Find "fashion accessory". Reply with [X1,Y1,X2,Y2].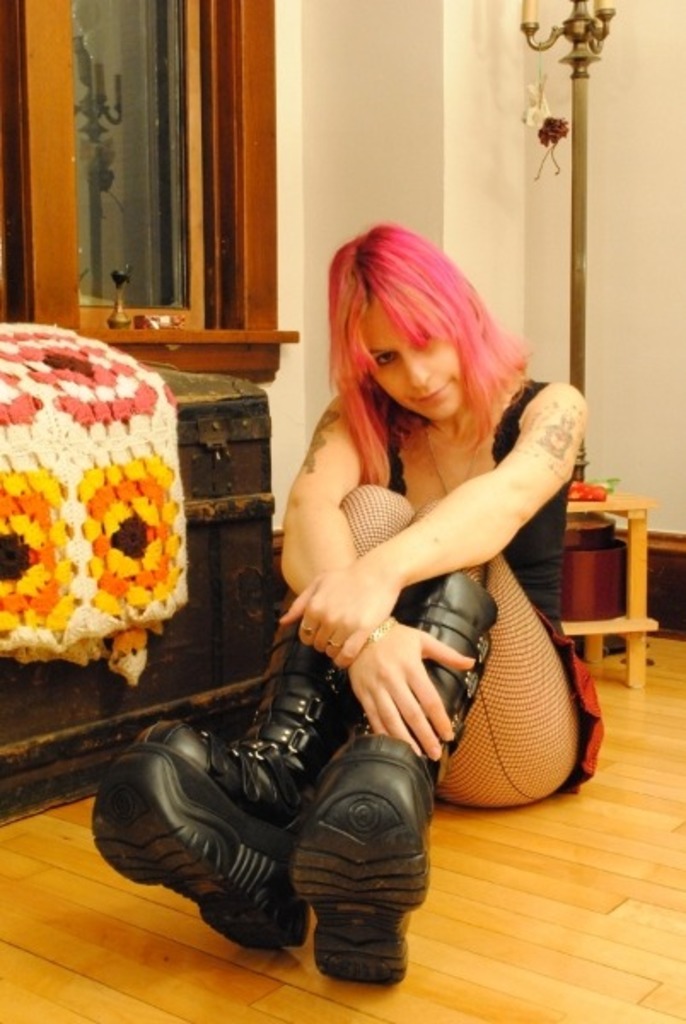
[87,630,358,956].
